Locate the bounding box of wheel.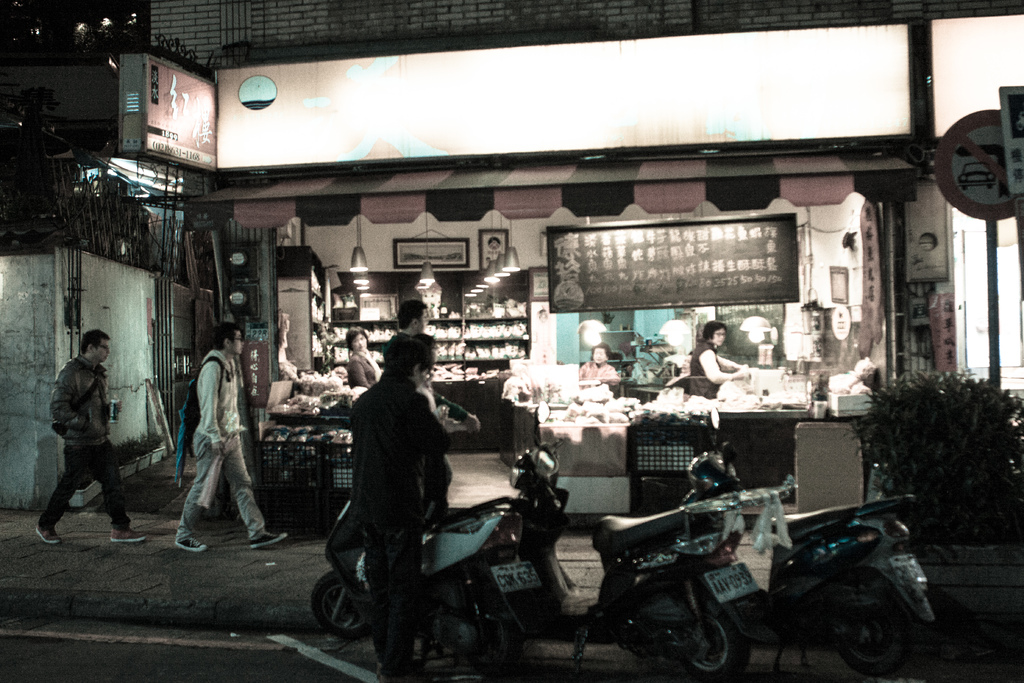
Bounding box: {"left": 846, "top": 589, "right": 923, "bottom": 673}.
